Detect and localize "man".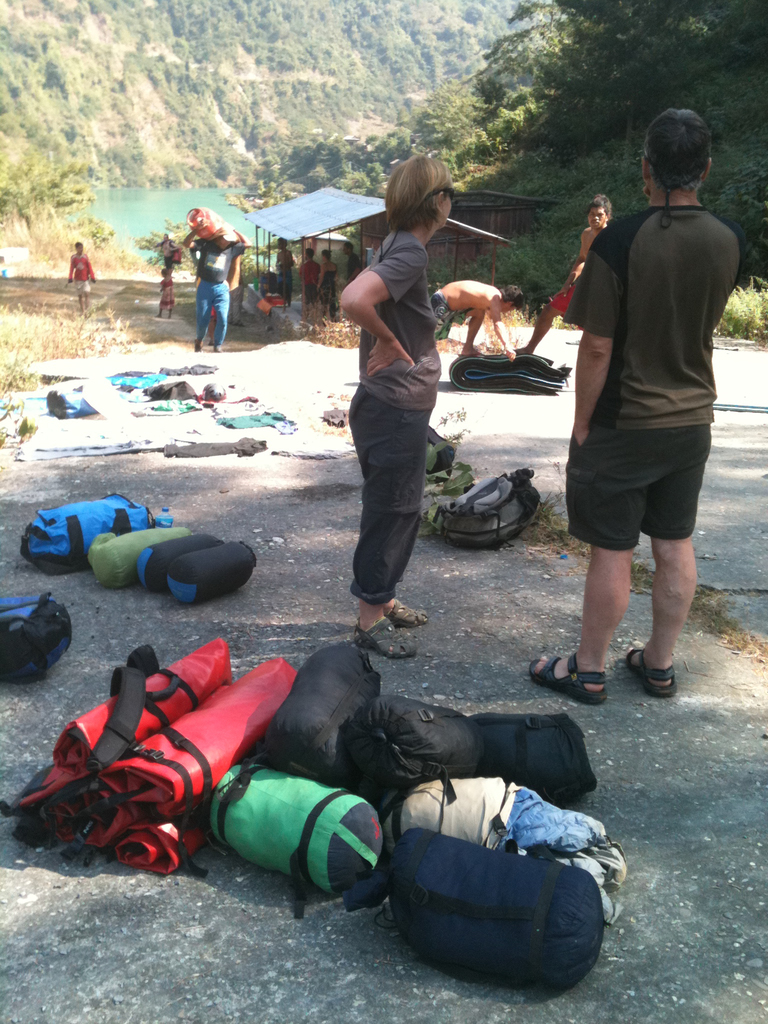
Localized at (543,113,731,694).
